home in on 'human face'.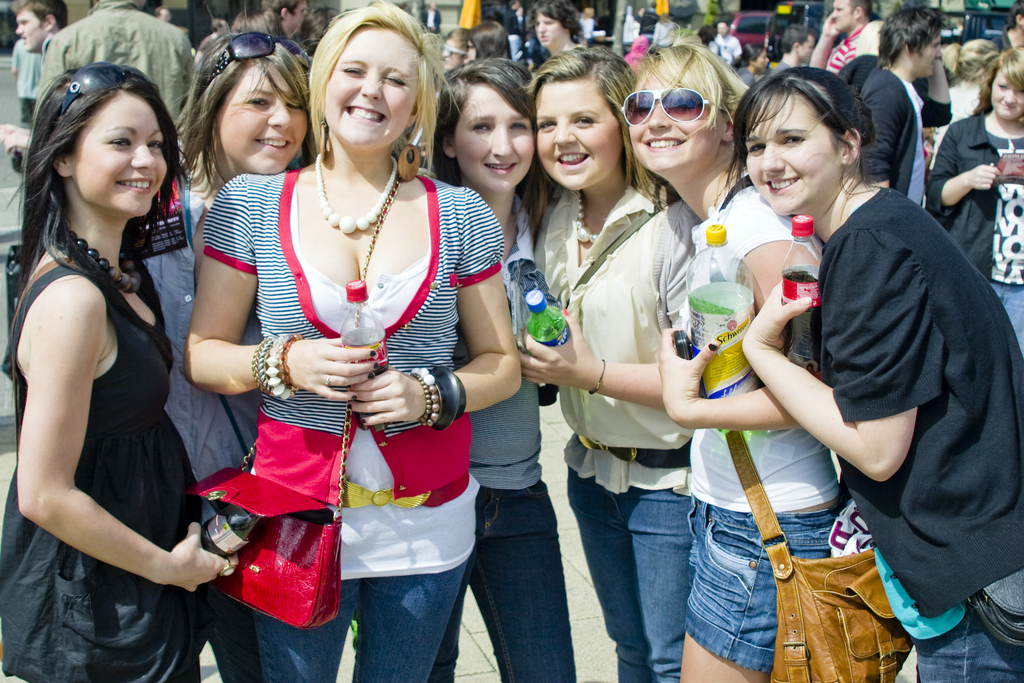
Homed in at bbox=(631, 67, 727, 173).
